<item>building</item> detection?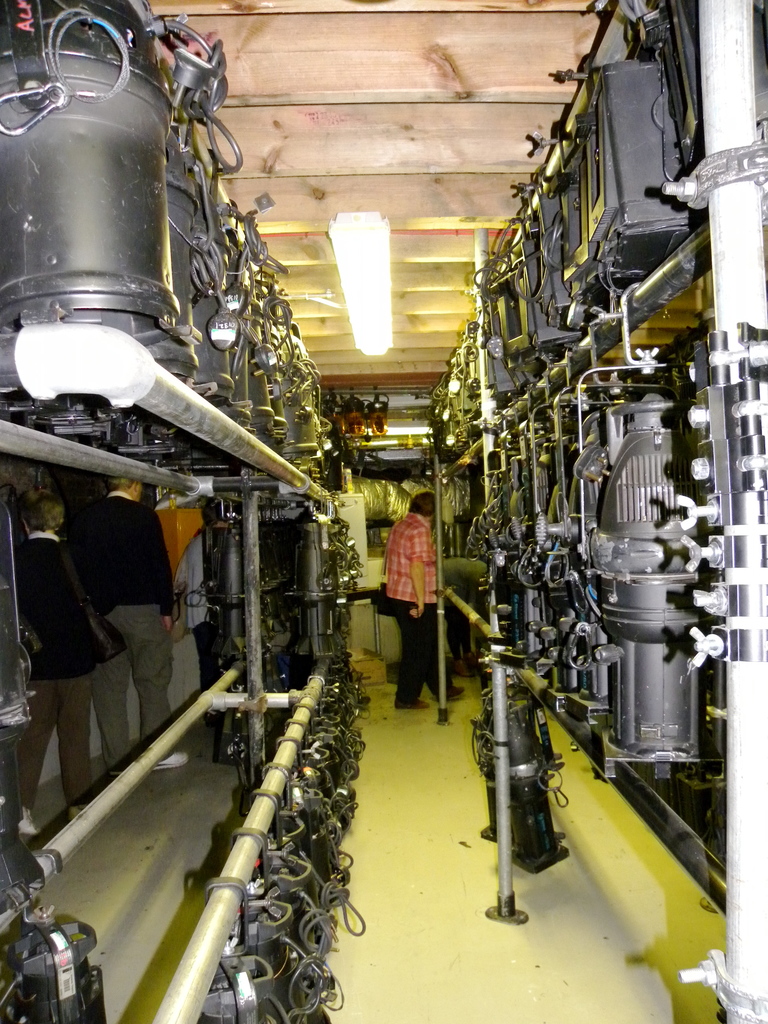
bbox=(0, 0, 767, 1023)
